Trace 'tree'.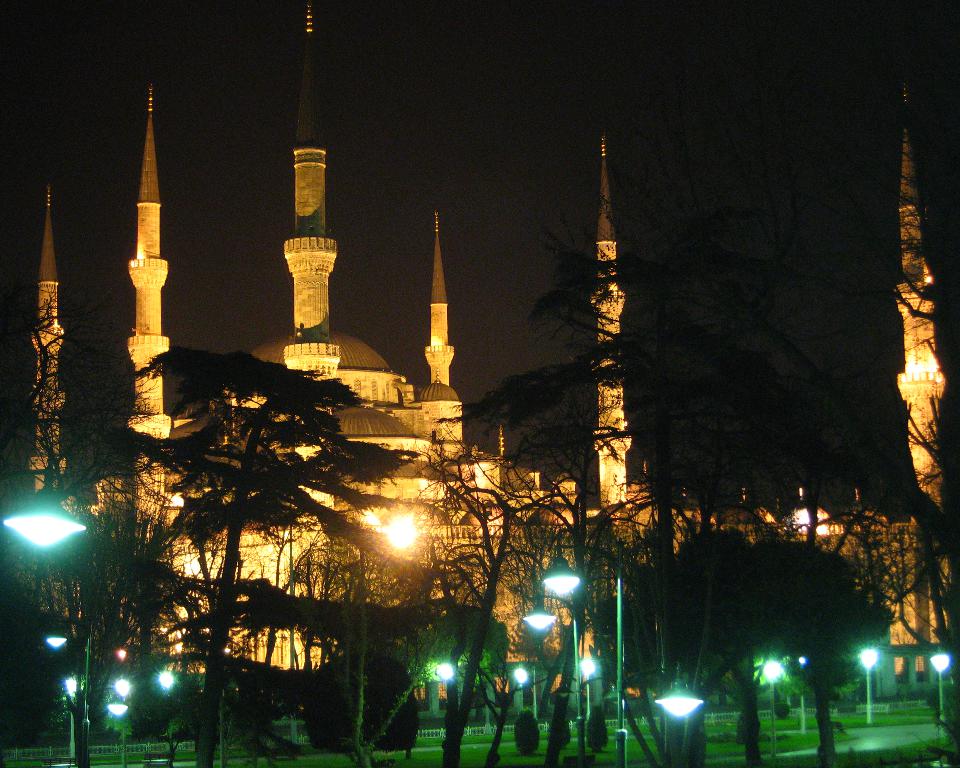
Traced to box=[399, 409, 618, 767].
